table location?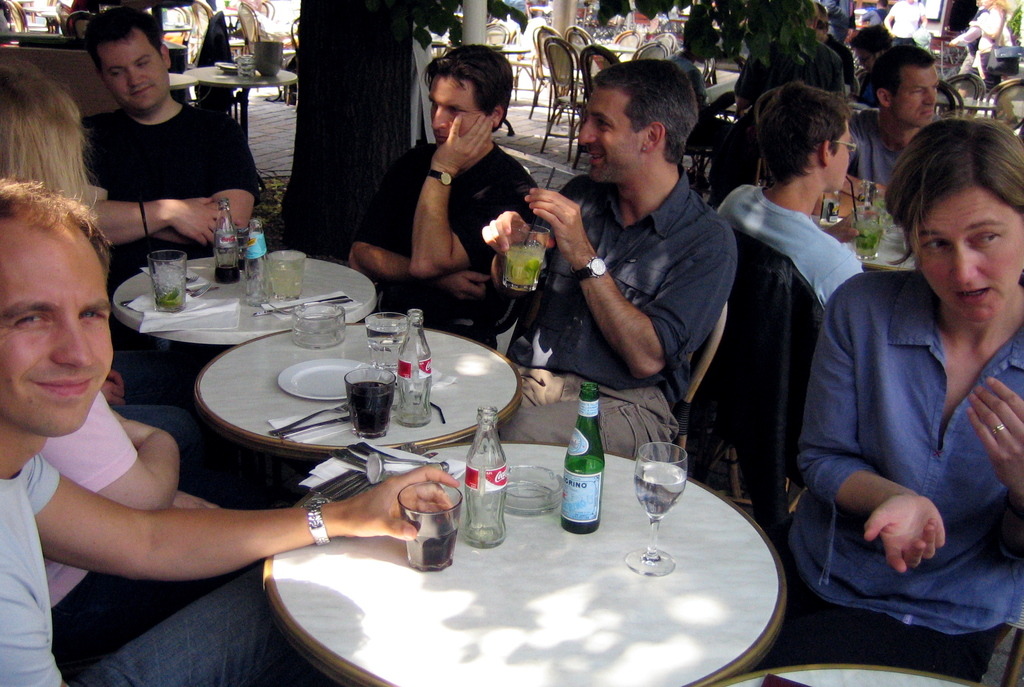
110,254,376,343
